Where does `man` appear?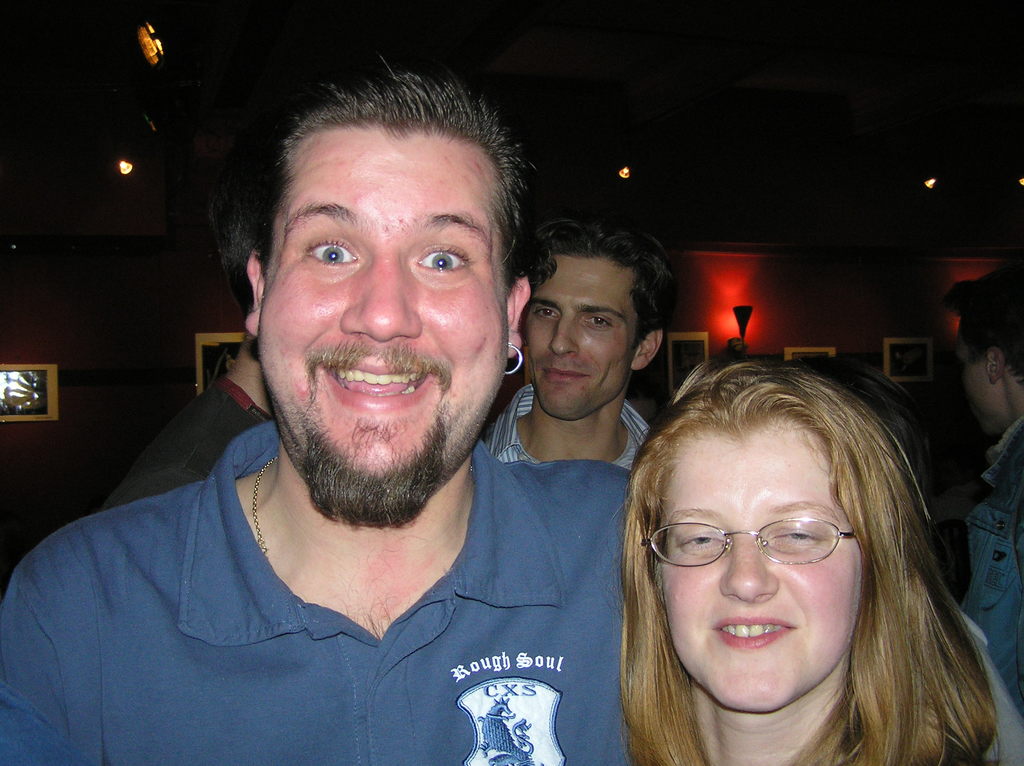
Appears at {"x1": 19, "y1": 81, "x2": 714, "y2": 765}.
